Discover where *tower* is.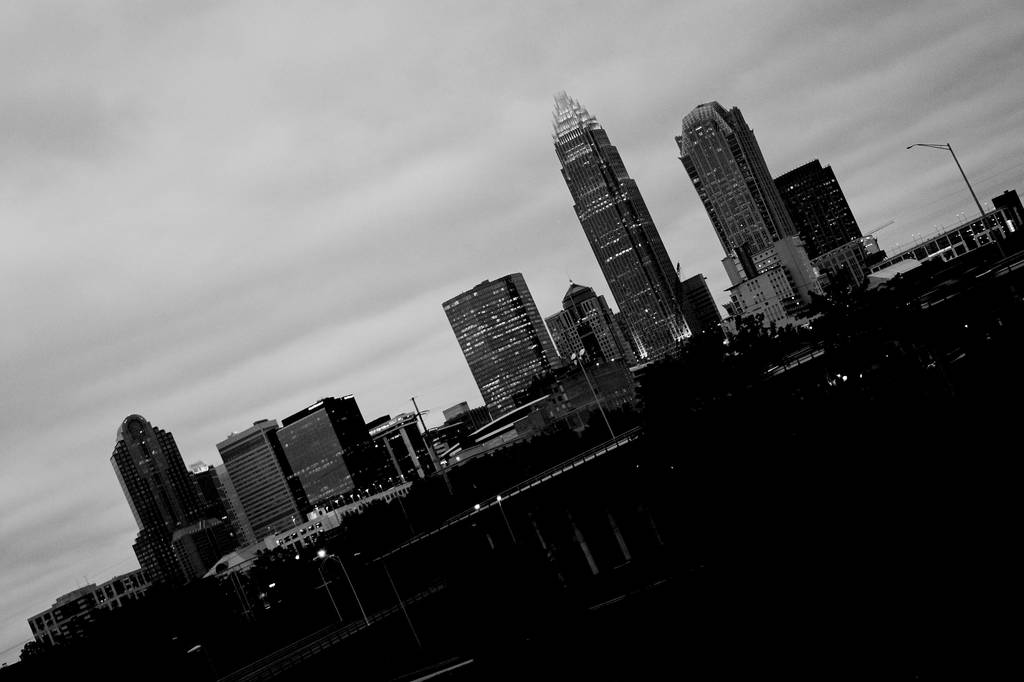
Discovered at [left=440, top=271, right=555, bottom=421].
